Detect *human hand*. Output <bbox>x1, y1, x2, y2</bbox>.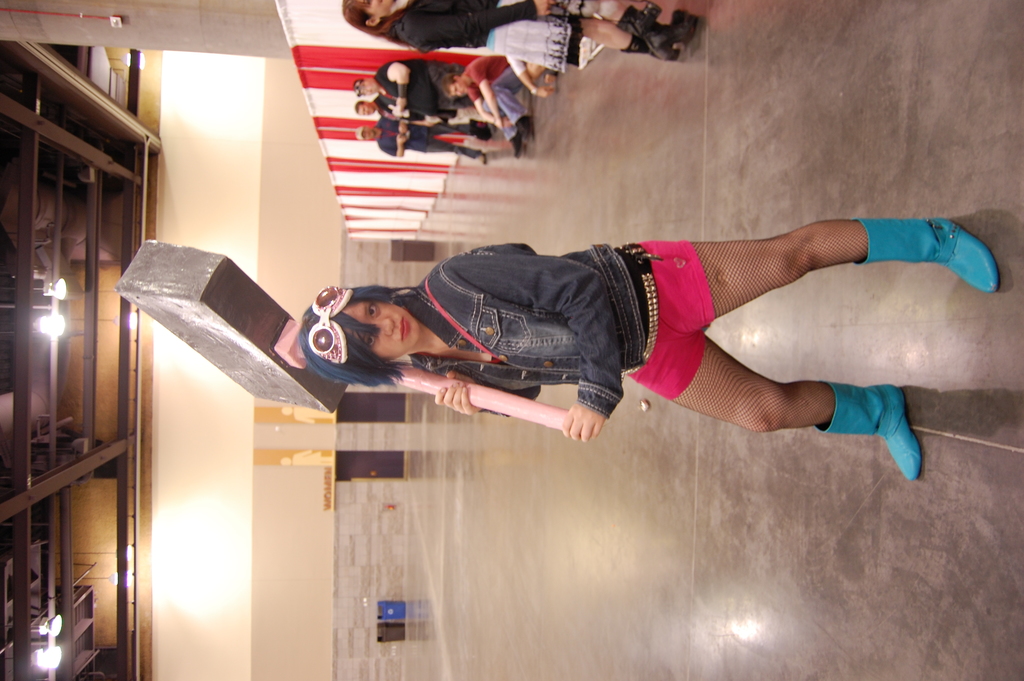
<bbox>387, 104, 404, 120</bbox>.
